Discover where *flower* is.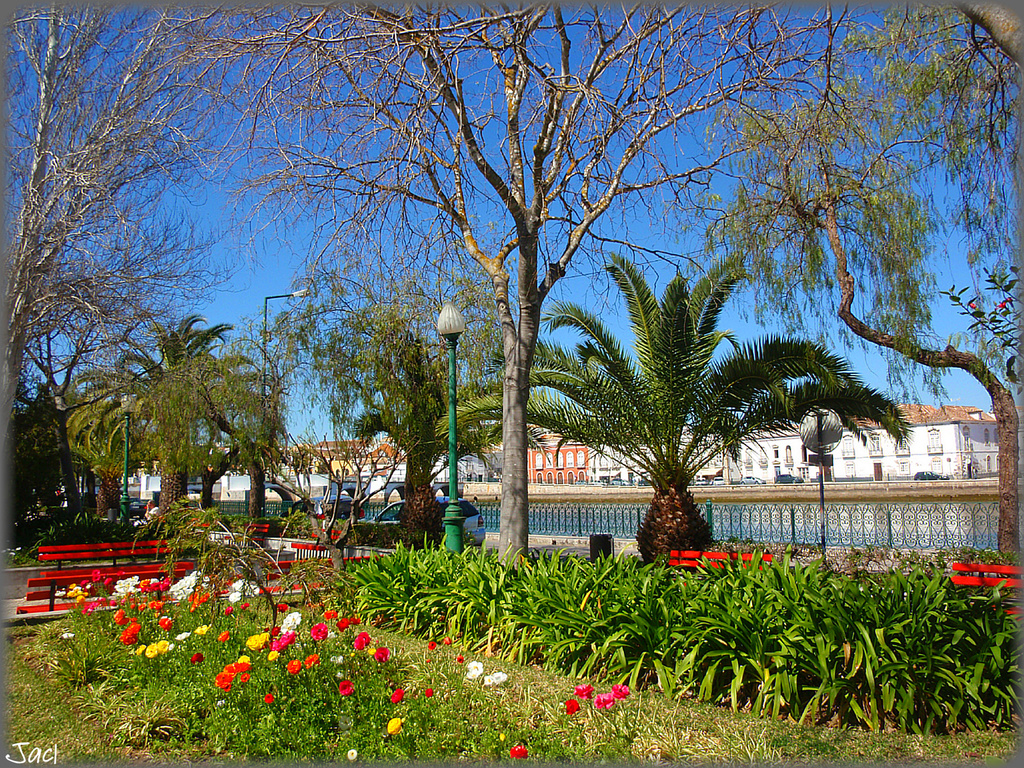
Discovered at detection(246, 631, 275, 648).
